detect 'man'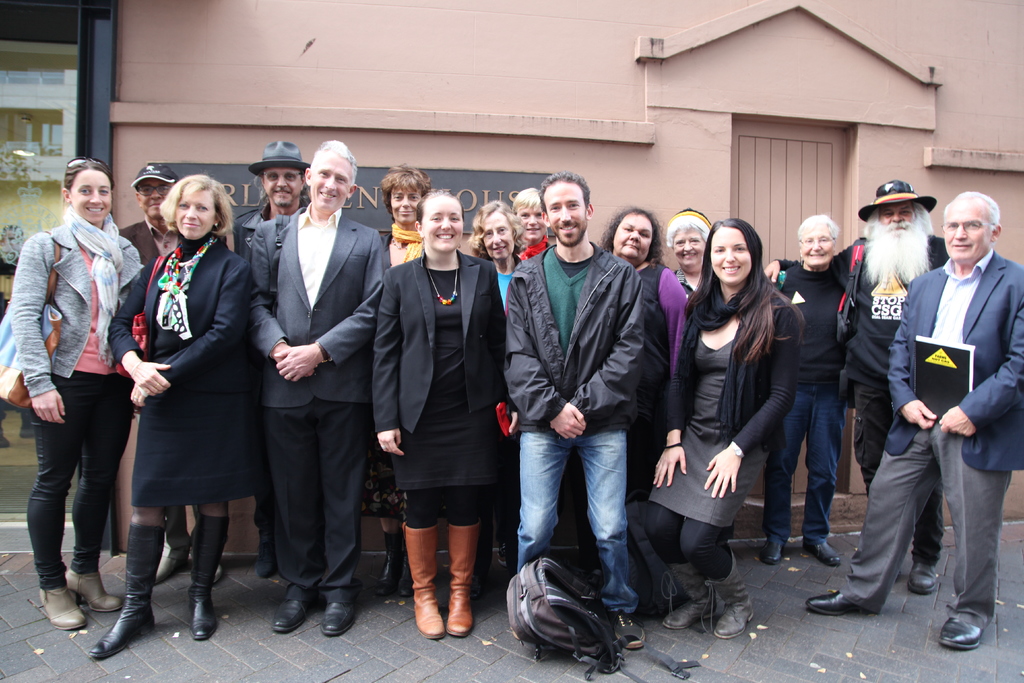
l=246, t=135, r=378, b=641
